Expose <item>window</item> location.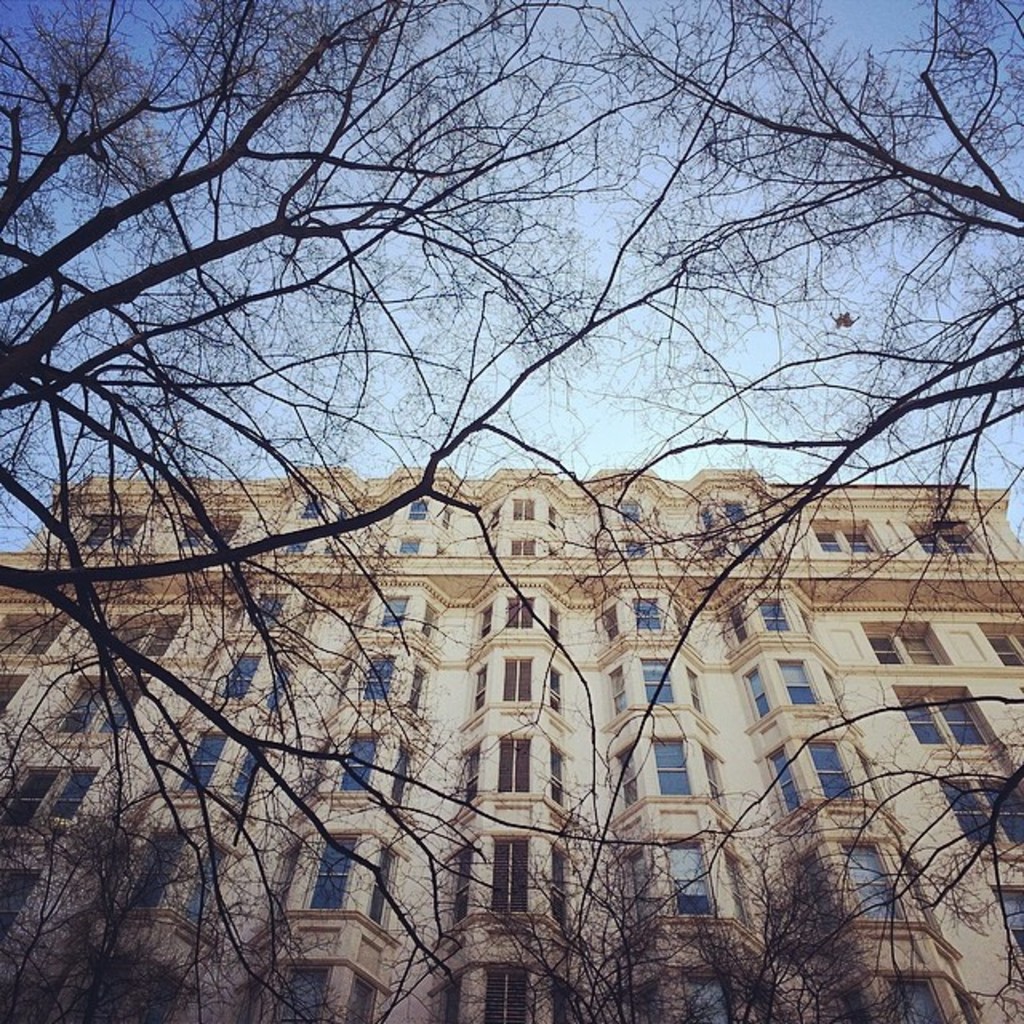
Exposed at <box>397,749,410,802</box>.
